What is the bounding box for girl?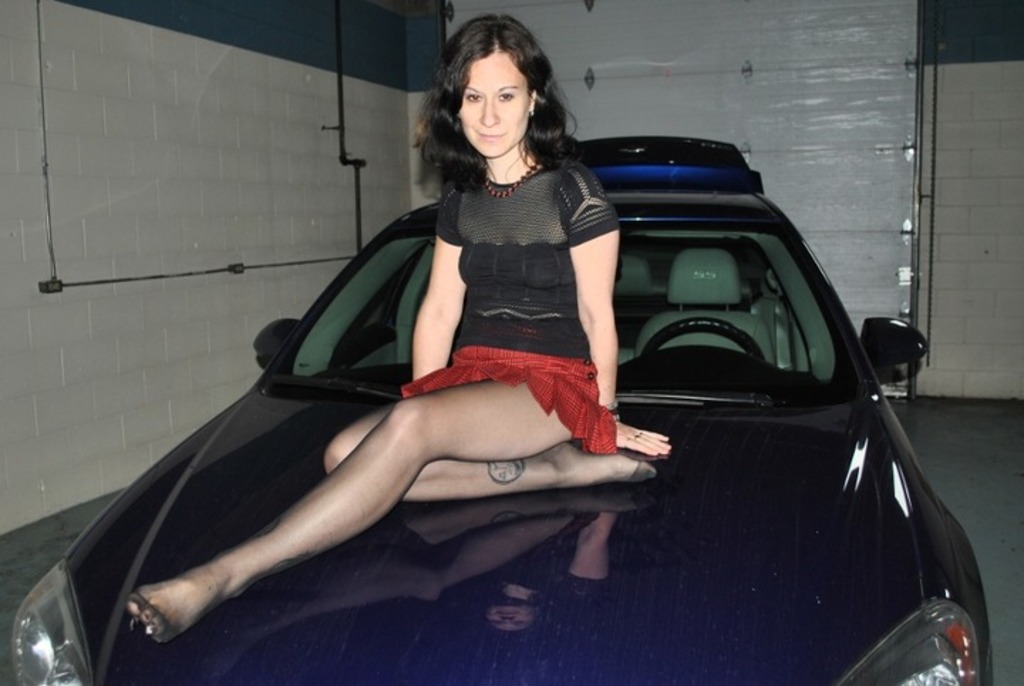
129, 11, 670, 643.
